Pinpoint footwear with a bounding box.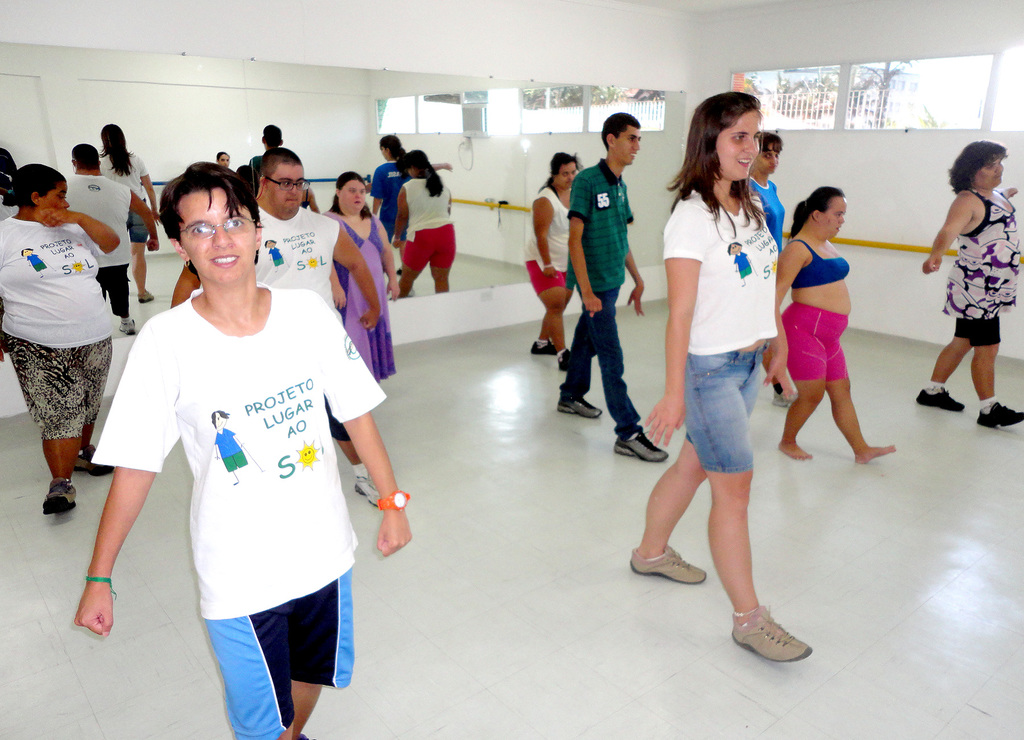
region(76, 444, 110, 475).
